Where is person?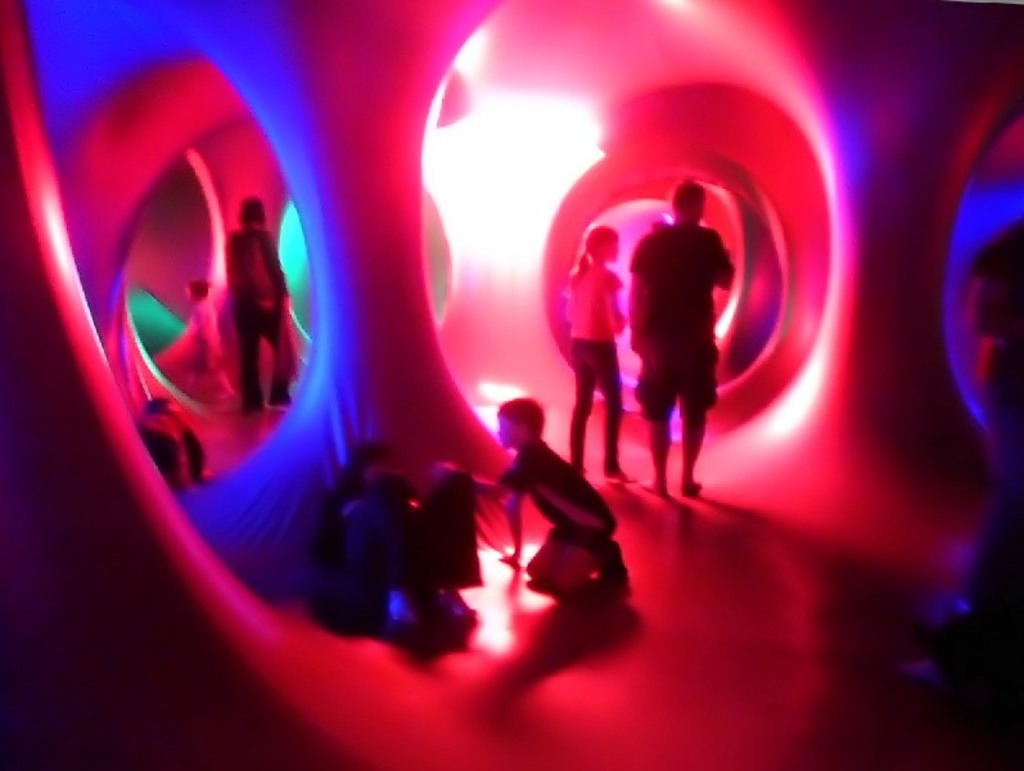
<bbox>477, 382, 614, 622</bbox>.
